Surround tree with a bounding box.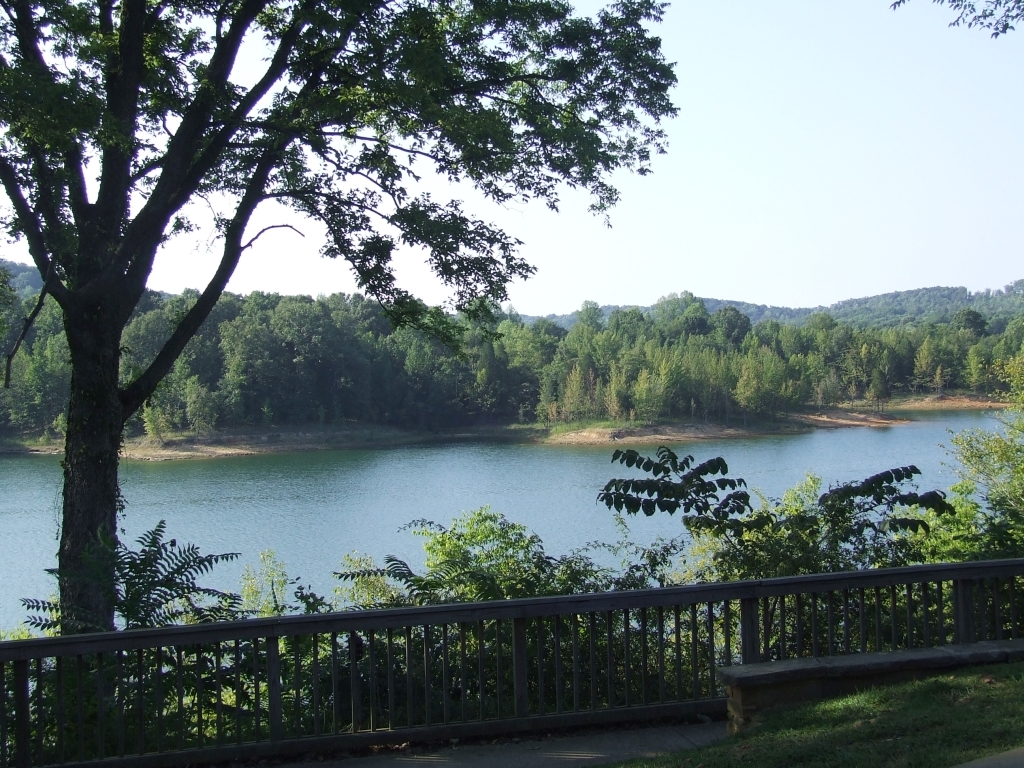
915,330,951,397.
